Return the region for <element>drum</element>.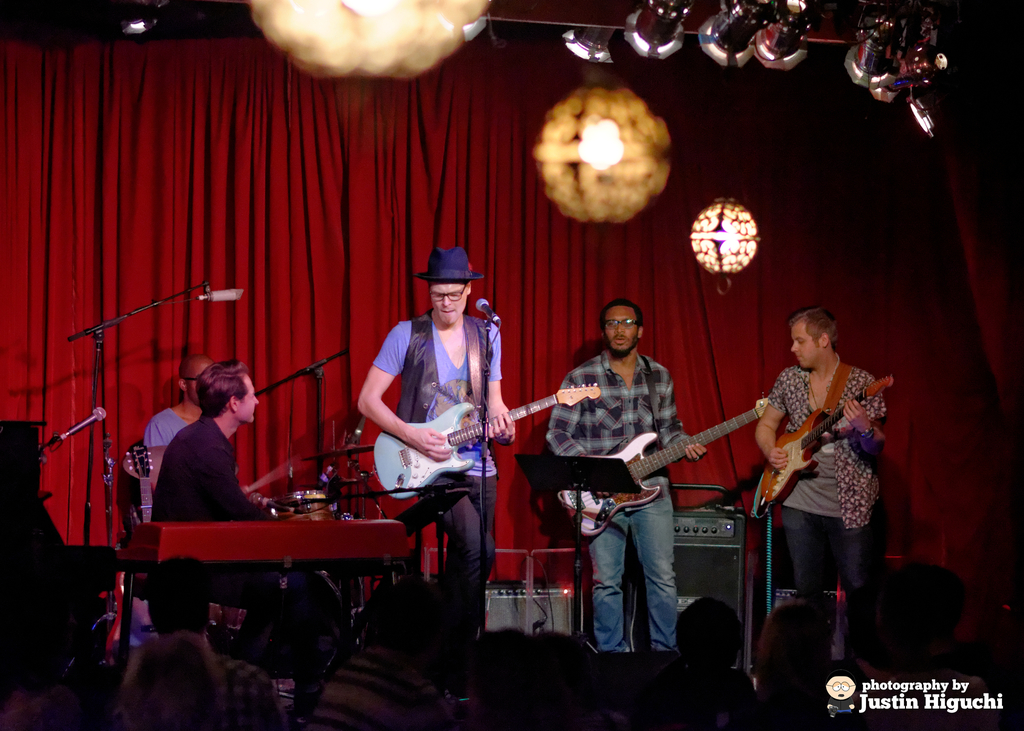
[267, 486, 352, 531].
